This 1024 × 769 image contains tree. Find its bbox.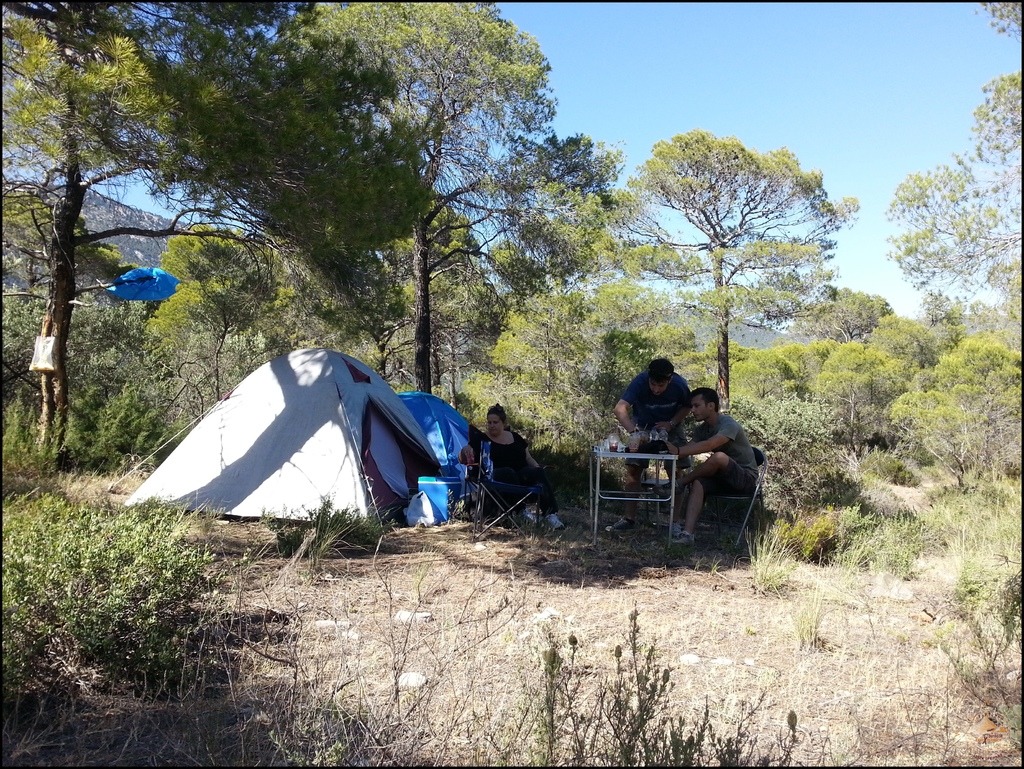
left=297, top=0, right=567, bottom=405.
